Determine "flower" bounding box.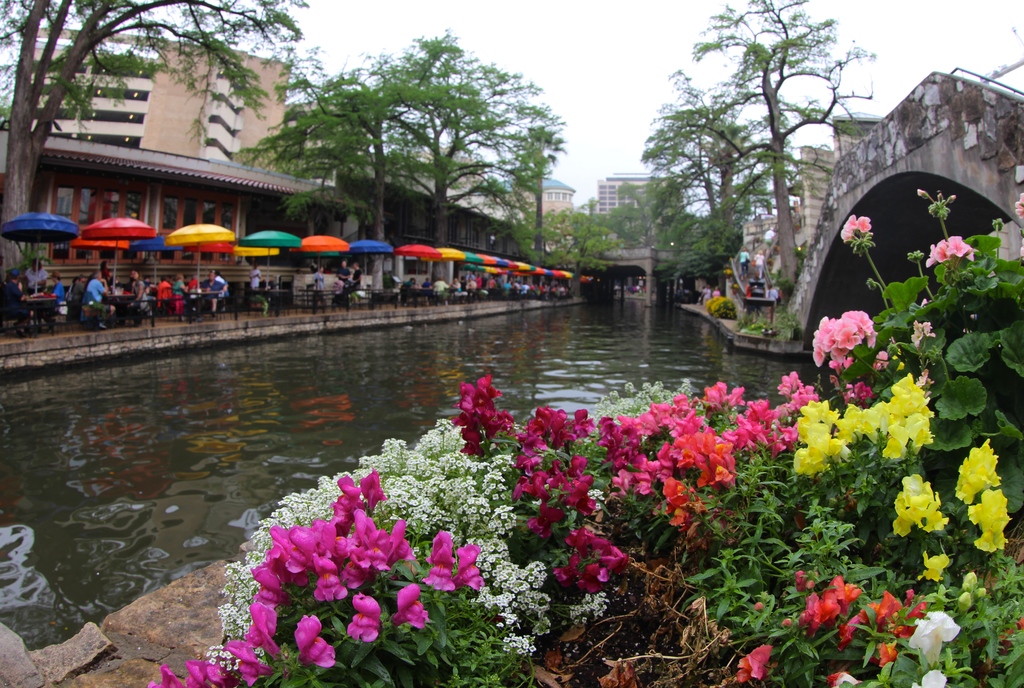
Determined: [left=951, top=432, right=1002, bottom=507].
